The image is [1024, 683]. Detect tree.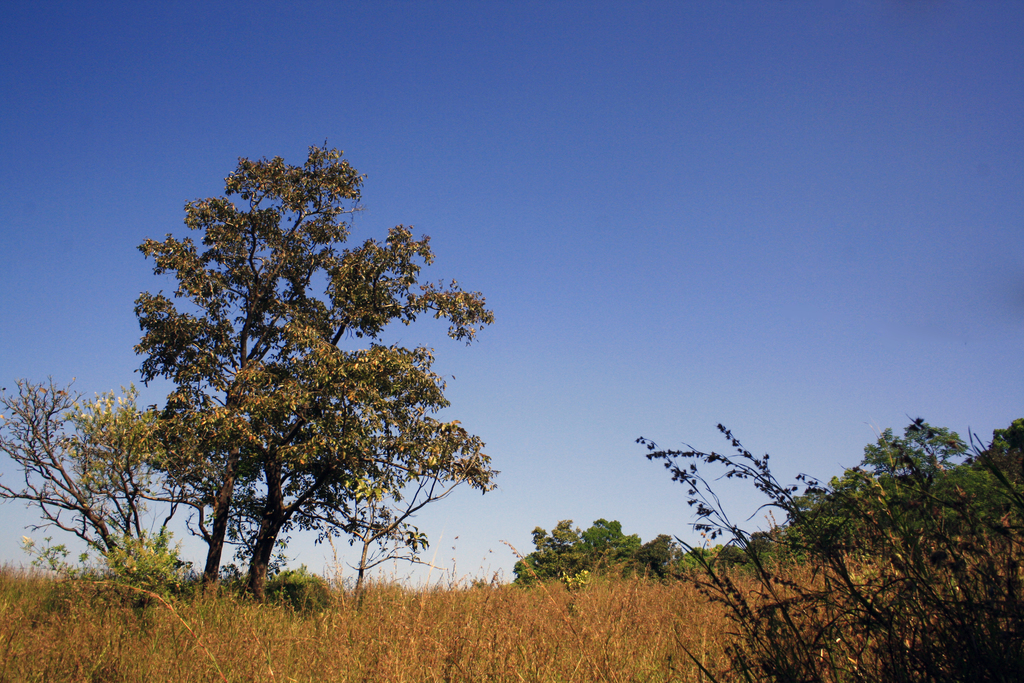
Detection: BBox(0, 374, 190, 588).
